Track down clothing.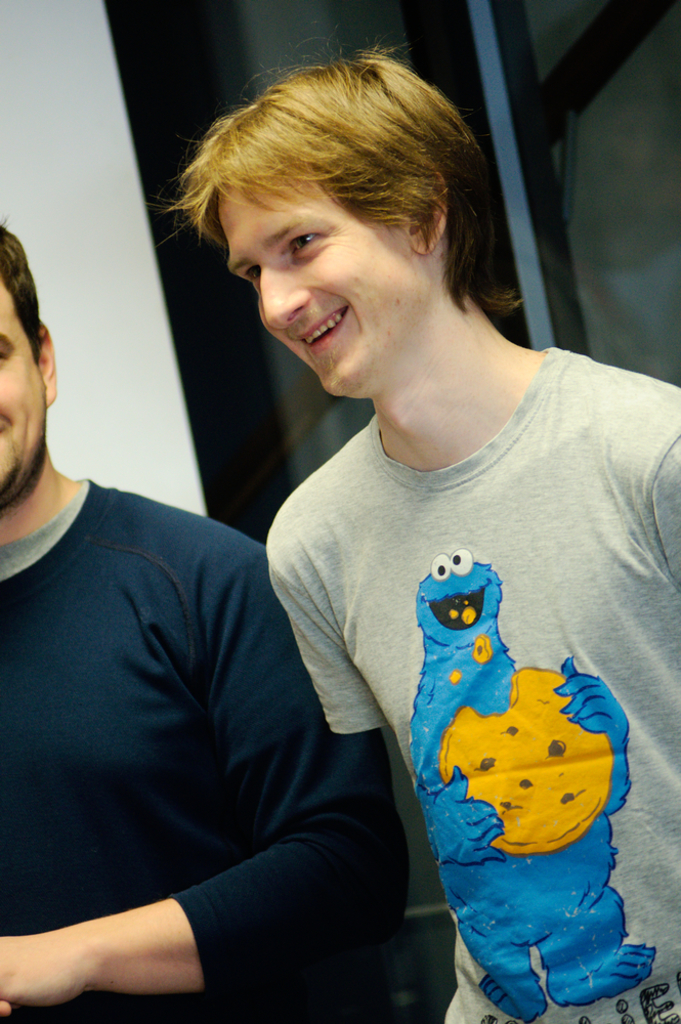
Tracked to select_region(0, 479, 415, 1023).
